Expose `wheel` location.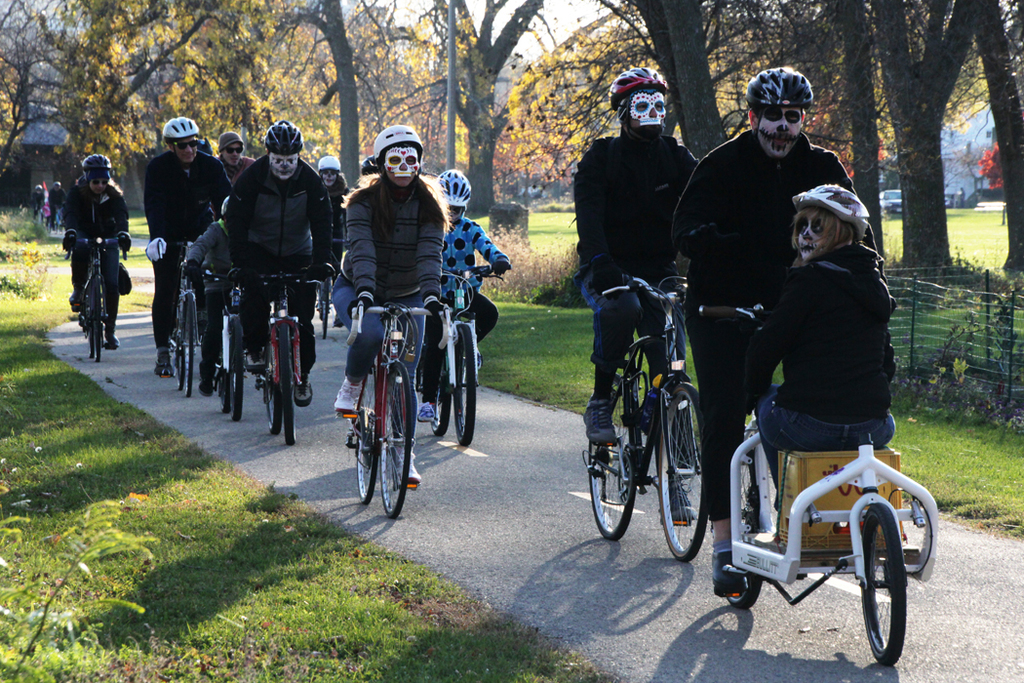
Exposed at 218, 375, 226, 412.
